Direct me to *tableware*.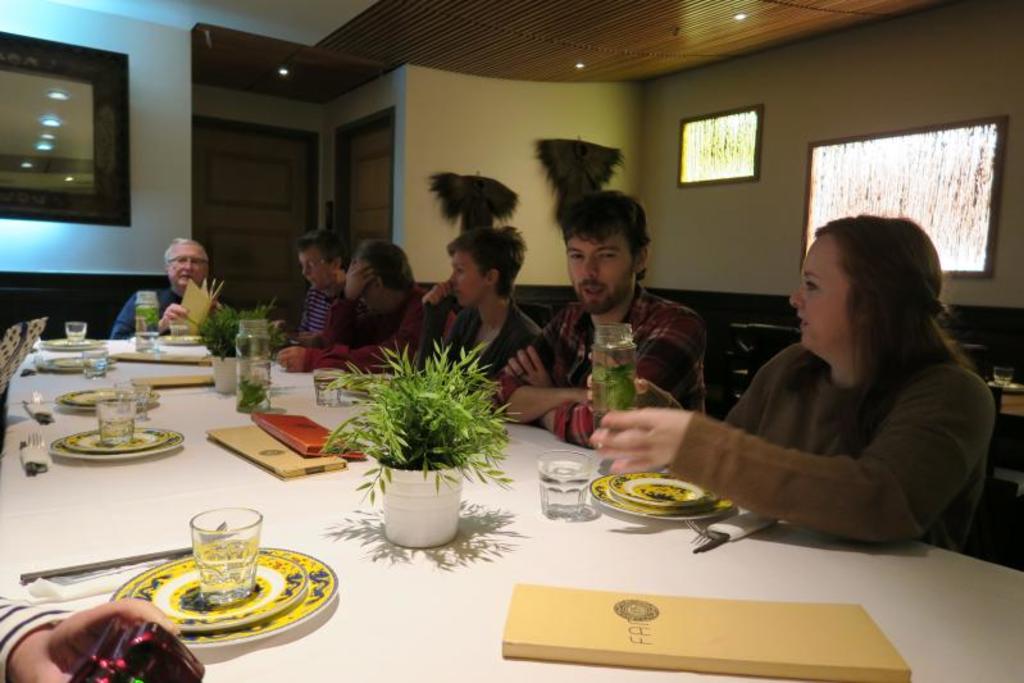
Direction: l=586, t=474, r=737, b=524.
